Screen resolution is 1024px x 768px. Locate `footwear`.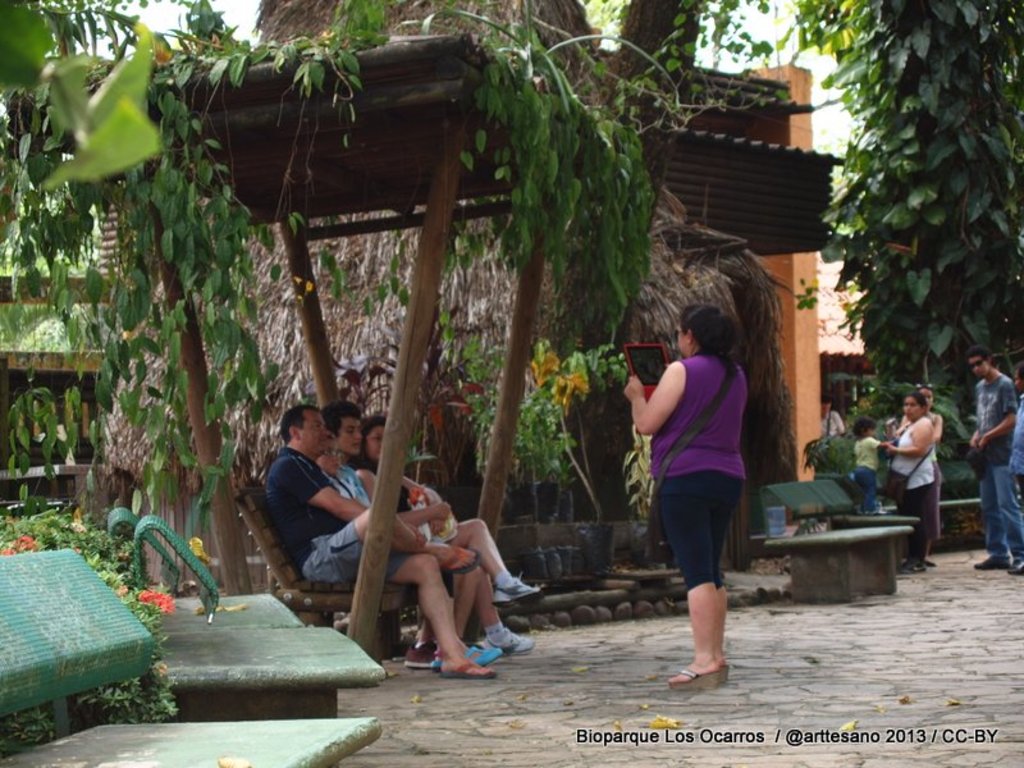
<bbox>902, 553, 924, 575</bbox>.
